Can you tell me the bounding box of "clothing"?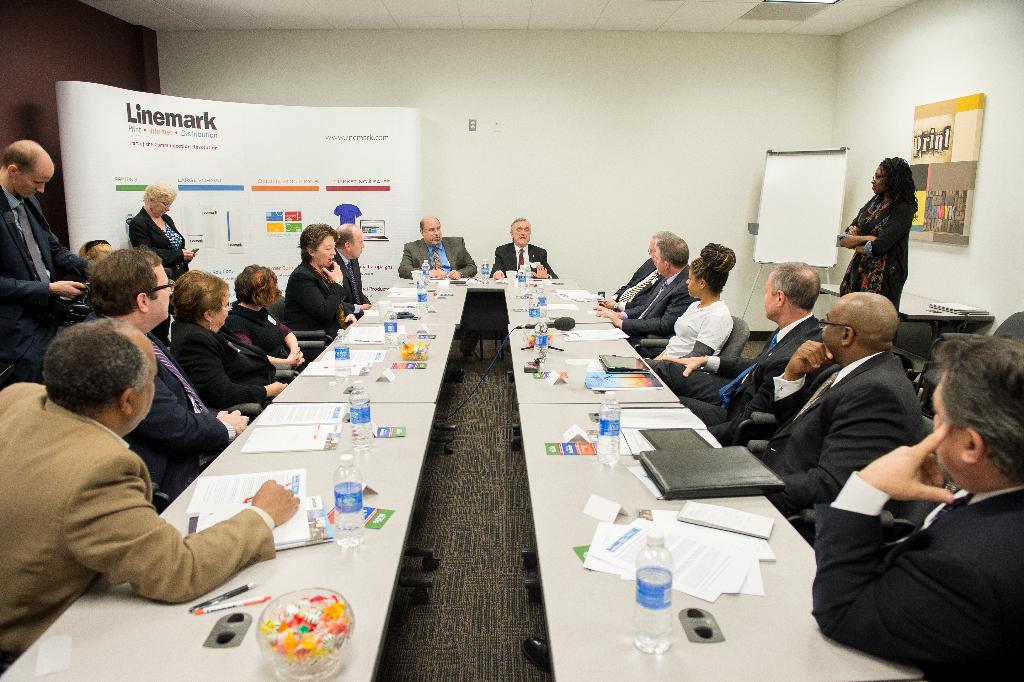
(612, 254, 664, 311).
